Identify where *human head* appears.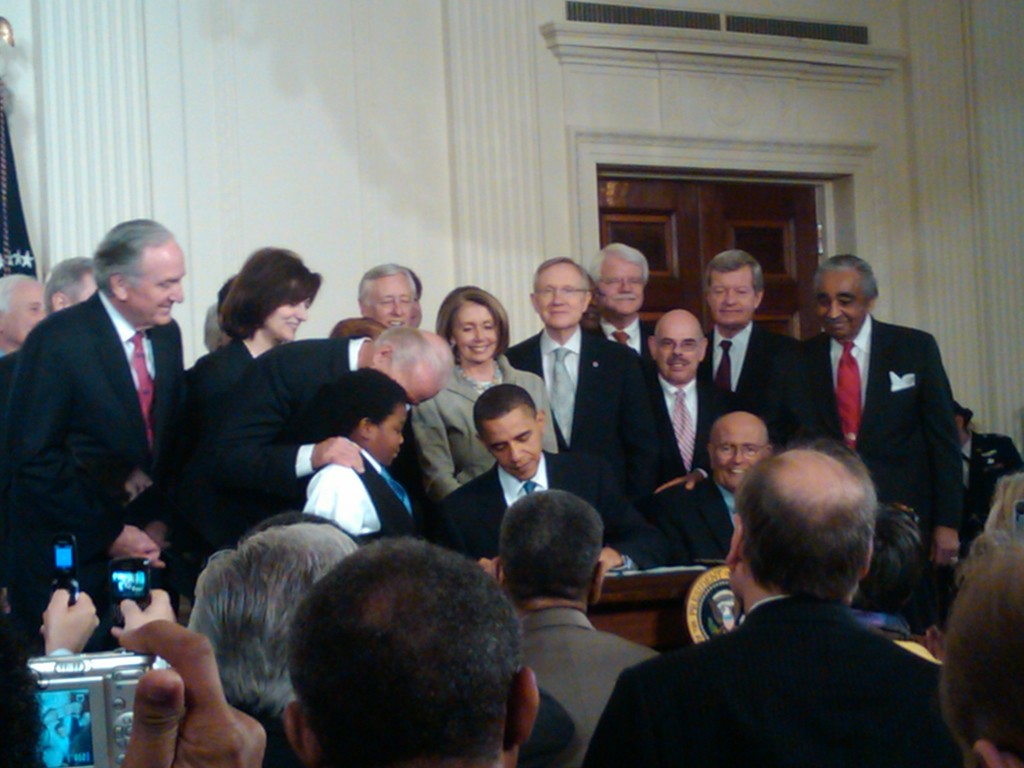
Appears at rect(436, 283, 509, 362).
